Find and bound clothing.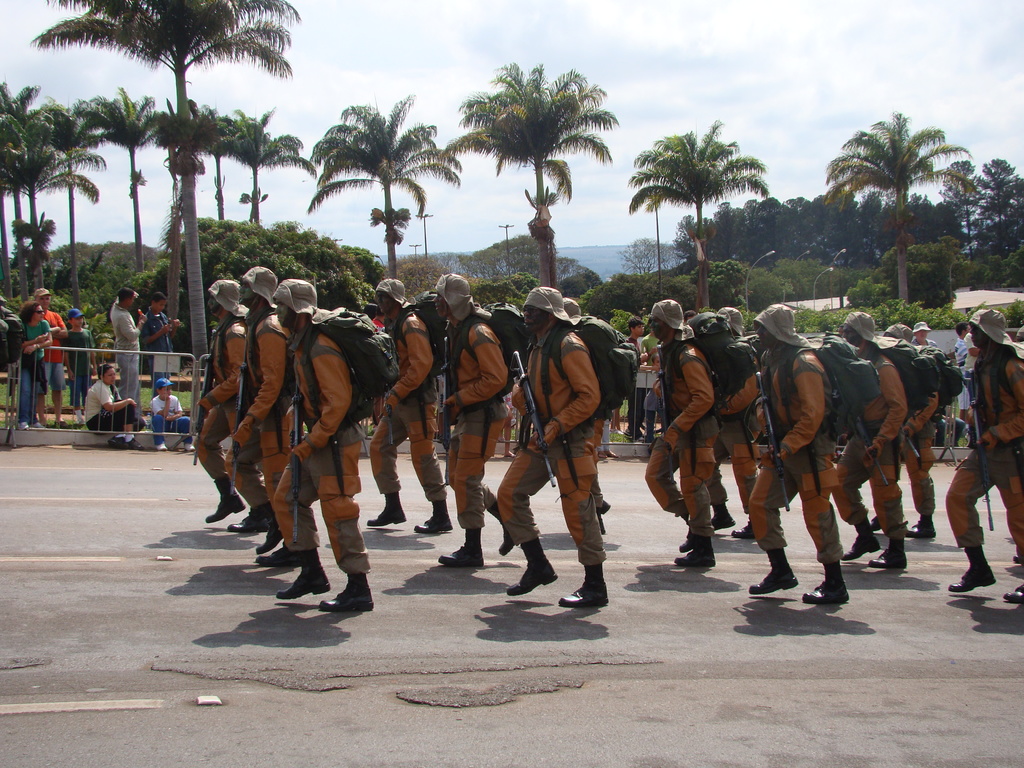
Bound: region(46, 310, 65, 419).
